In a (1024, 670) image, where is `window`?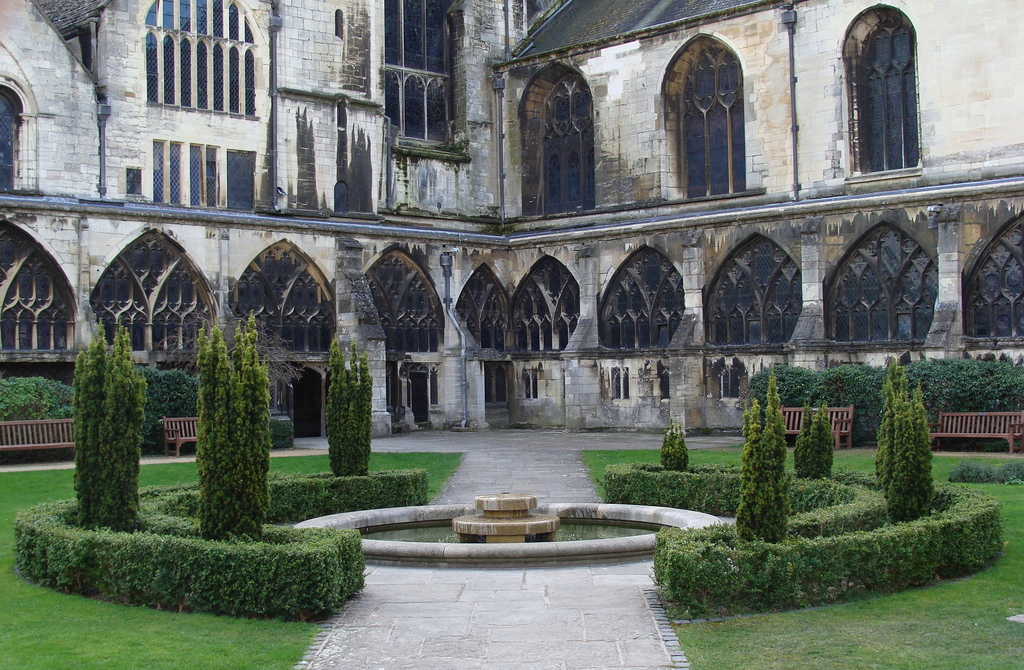
{"left": 334, "top": 181, "right": 346, "bottom": 213}.
